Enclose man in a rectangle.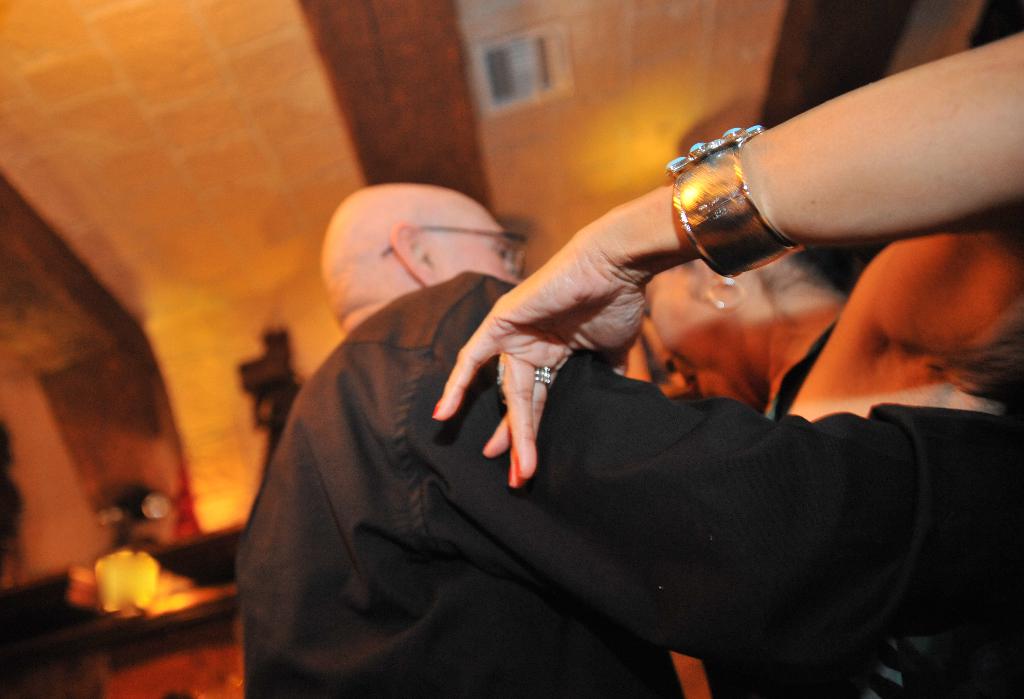
detection(241, 184, 1023, 698).
